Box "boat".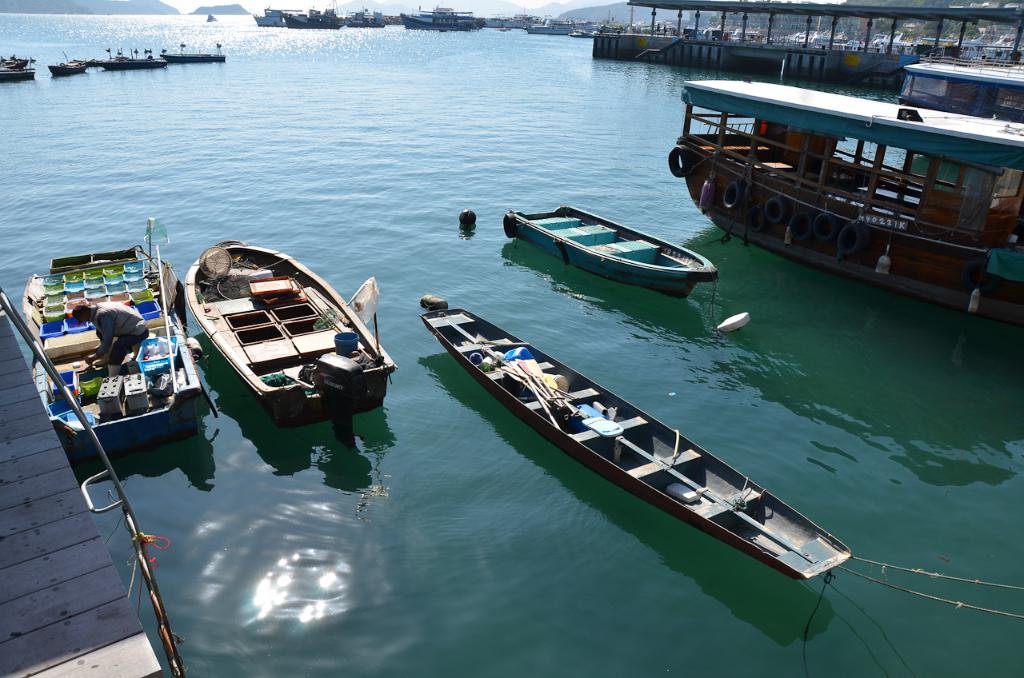
[399, 5, 480, 30].
